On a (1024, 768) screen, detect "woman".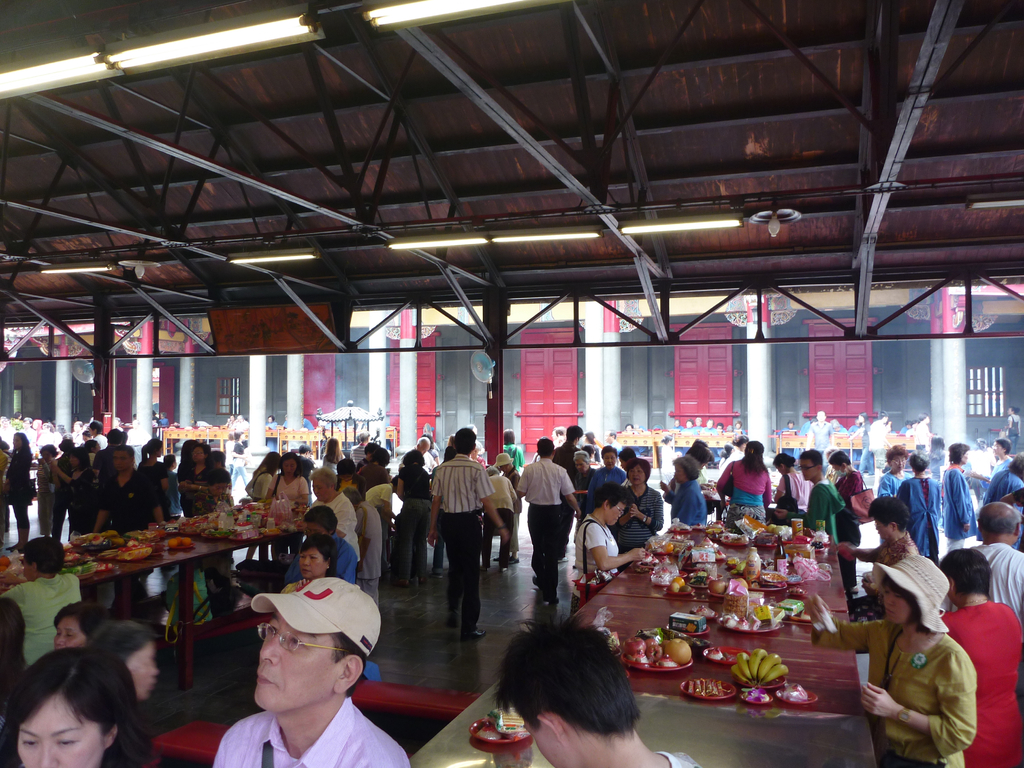
<bbox>177, 442, 214, 514</bbox>.
